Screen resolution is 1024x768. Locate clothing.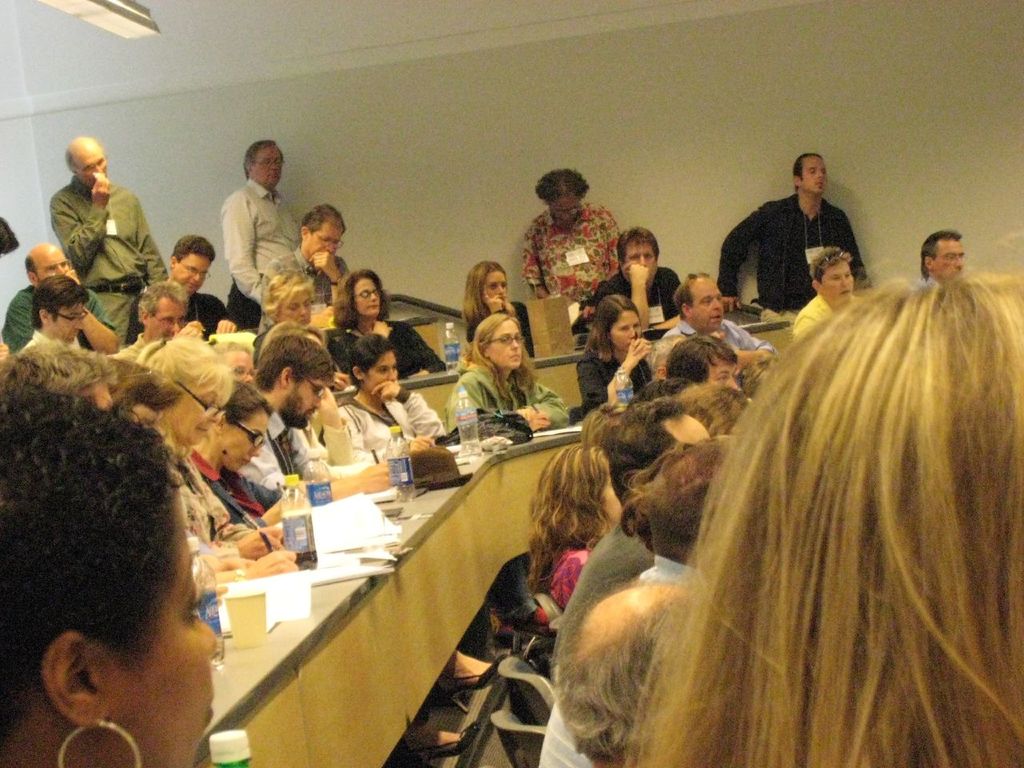
340 385 544 654.
